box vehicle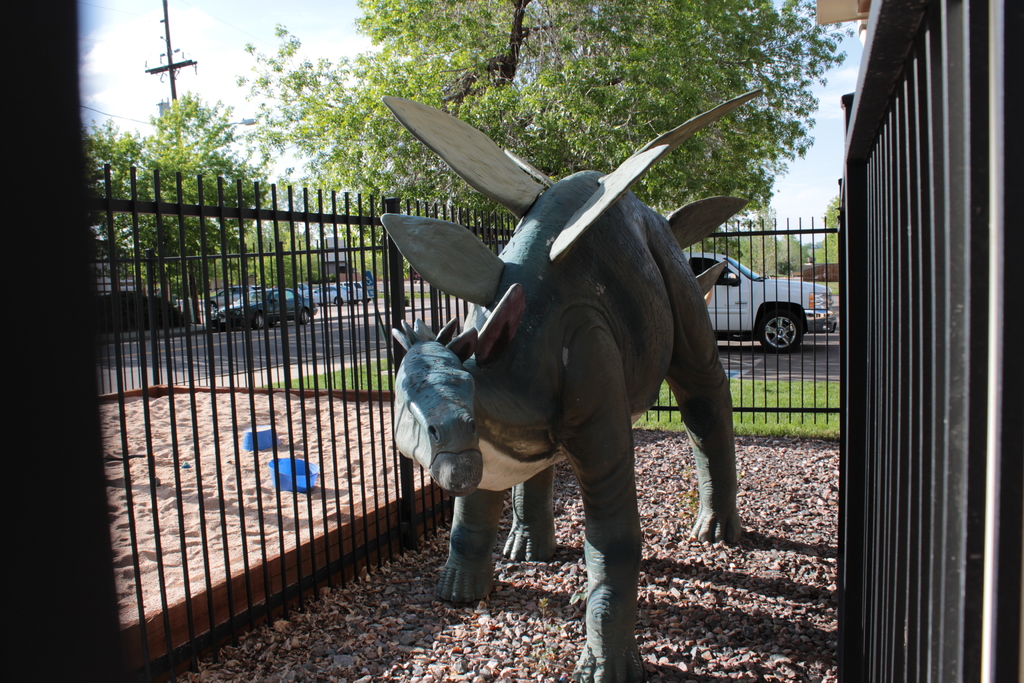
bbox(681, 251, 843, 346)
